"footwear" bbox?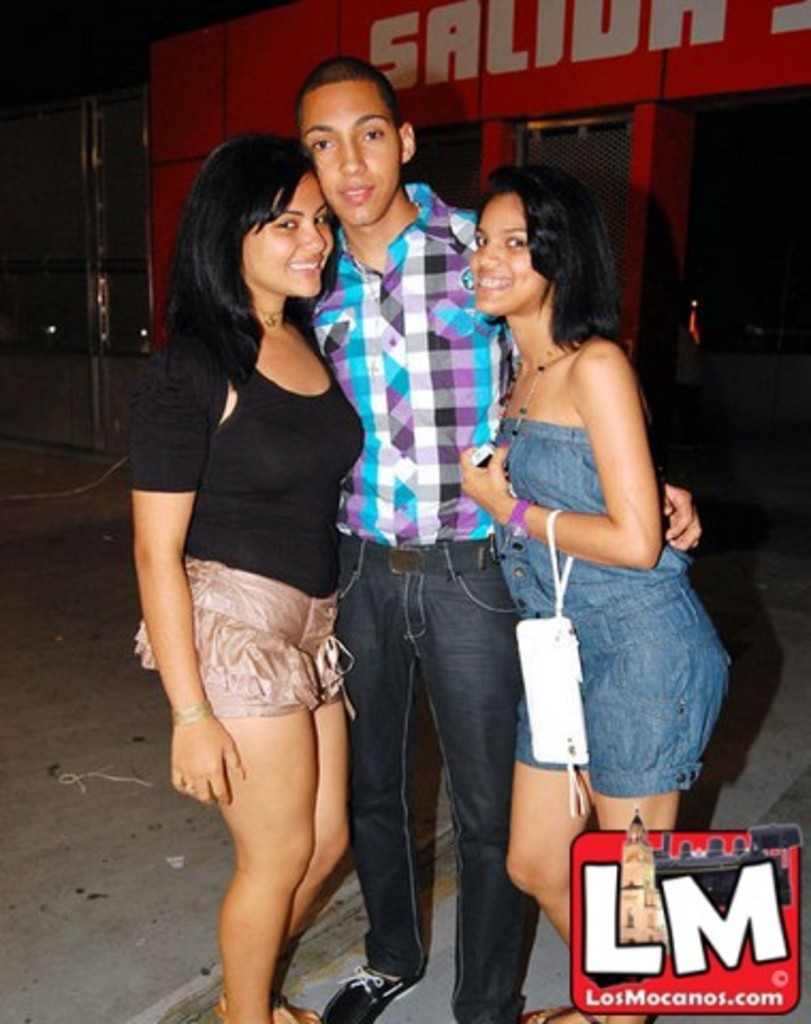
{"left": 527, "top": 998, "right": 657, "bottom": 1022}
